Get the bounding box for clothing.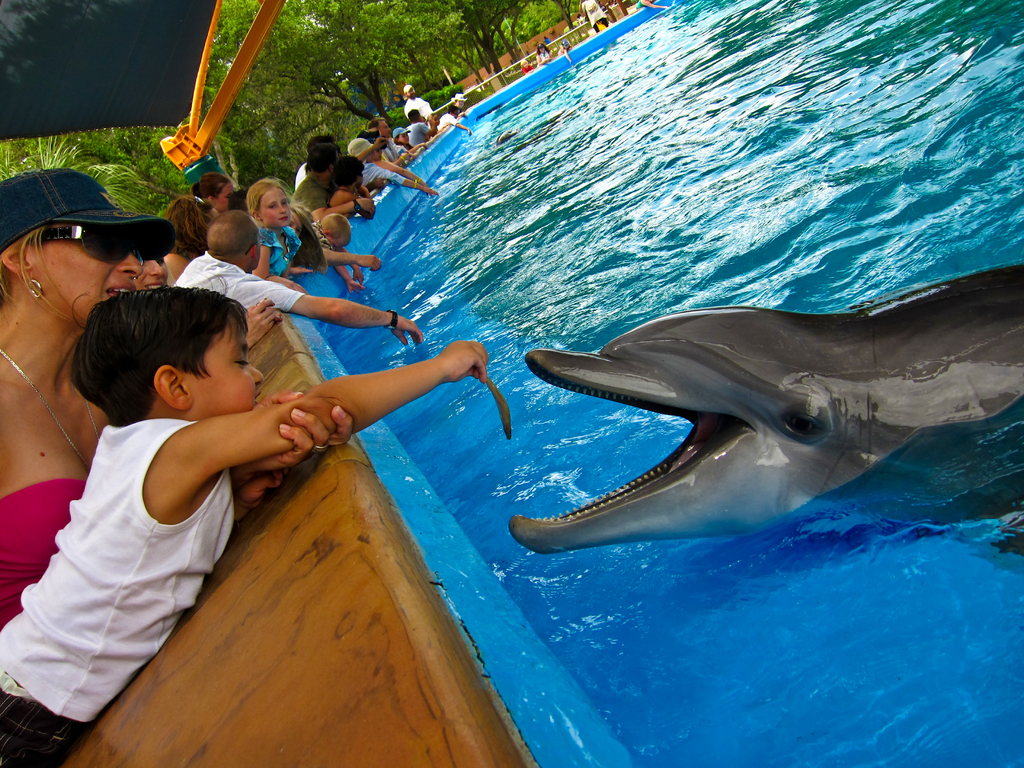
<box>256,227,301,280</box>.
